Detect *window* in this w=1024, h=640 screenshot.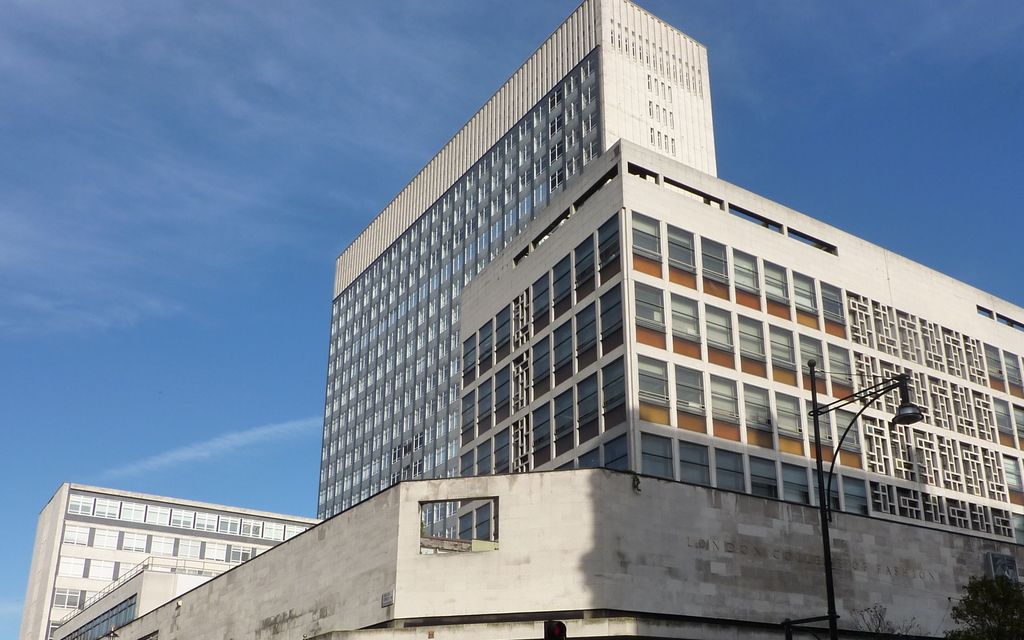
Detection: <box>528,273,553,336</box>.
